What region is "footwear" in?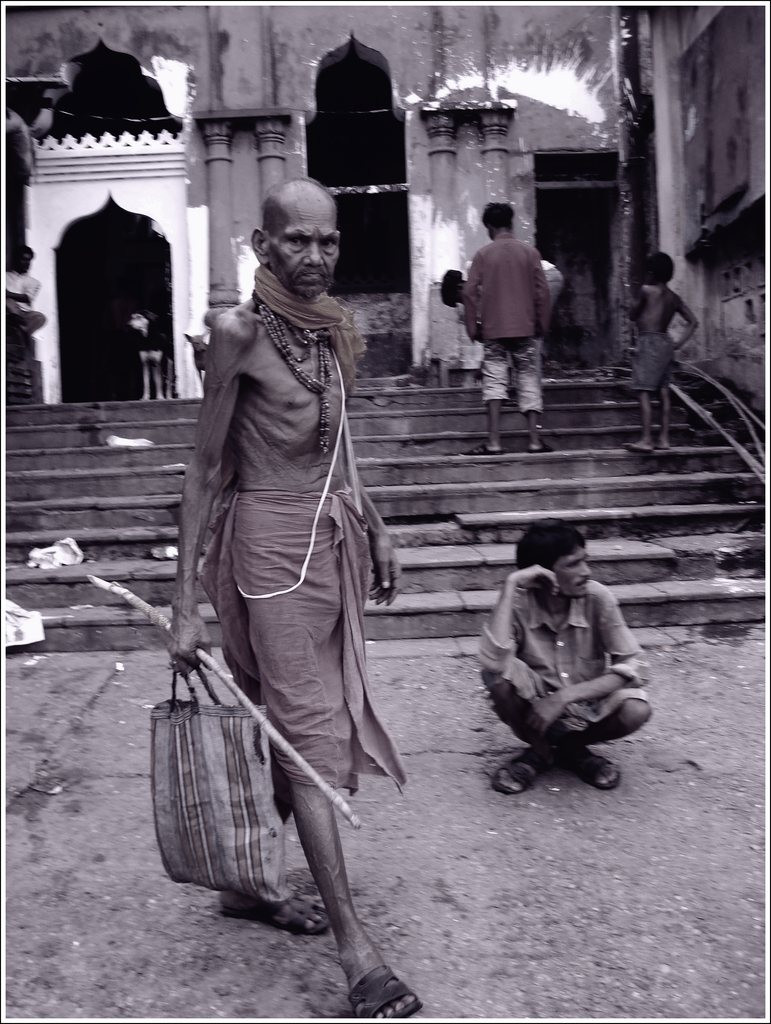
[left=562, top=746, right=631, bottom=795].
